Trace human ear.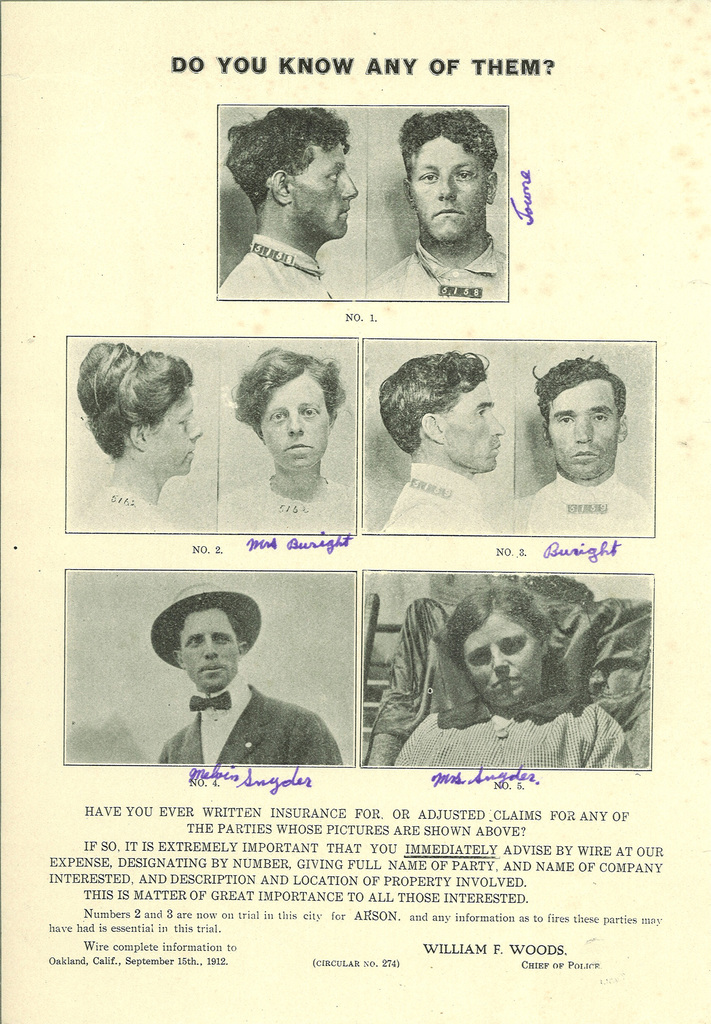
Traced to {"left": 175, "top": 651, "right": 183, "bottom": 669}.
